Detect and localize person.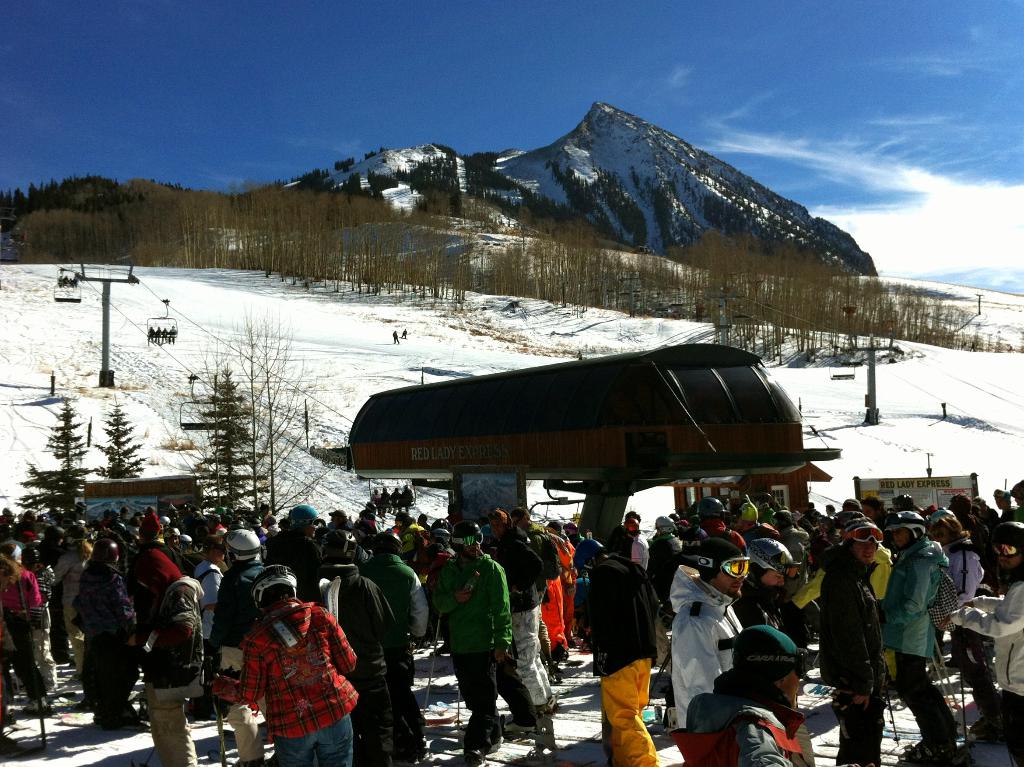
Localized at bbox=(621, 521, 650, 572).
